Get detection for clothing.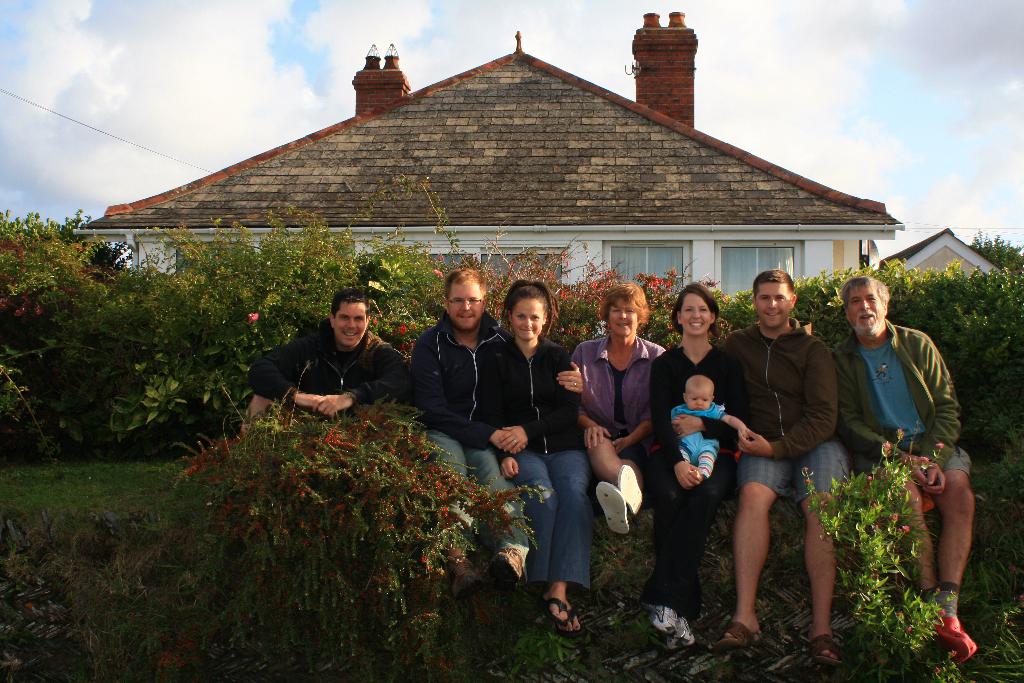
Detection: (234,293,420,437).
